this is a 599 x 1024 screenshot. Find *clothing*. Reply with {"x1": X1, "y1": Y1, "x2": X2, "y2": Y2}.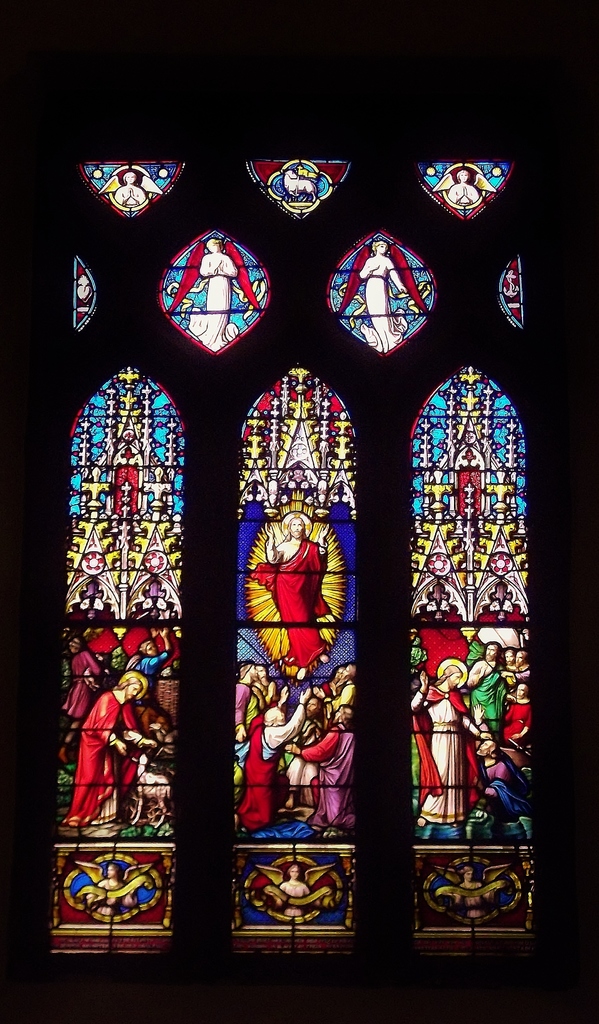
{"x1": 504, "y1": 696, "x2": 528, "y2": 745}.
